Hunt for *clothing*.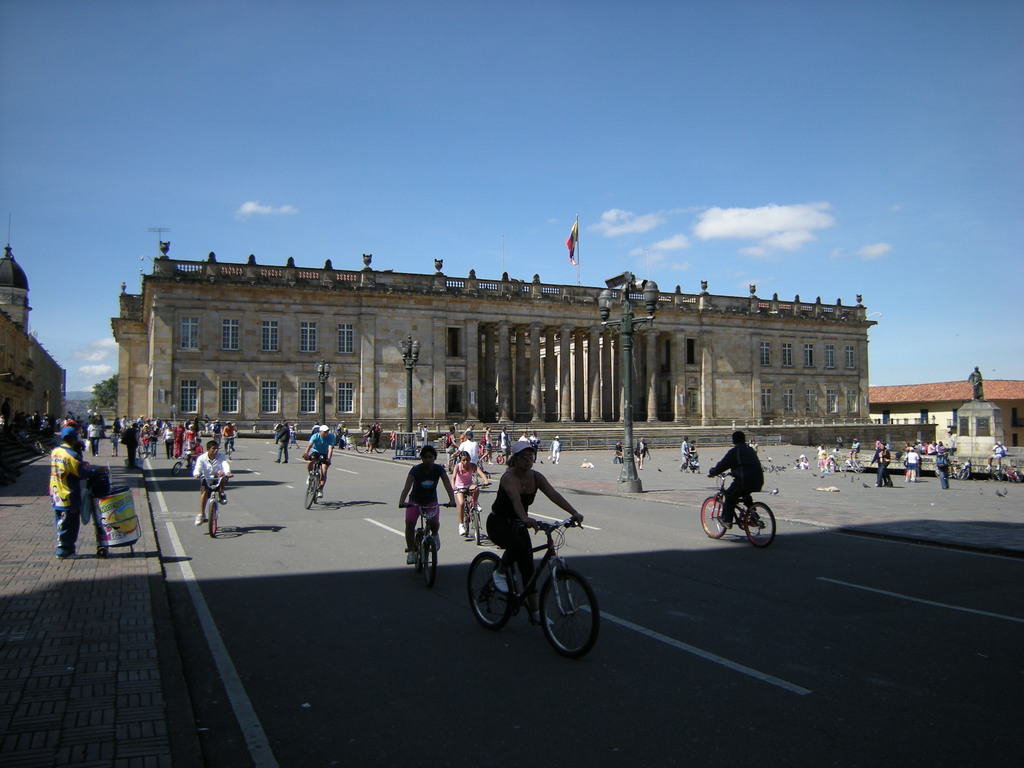
Hunted down at bbox=[849, 443, 860, 453].
